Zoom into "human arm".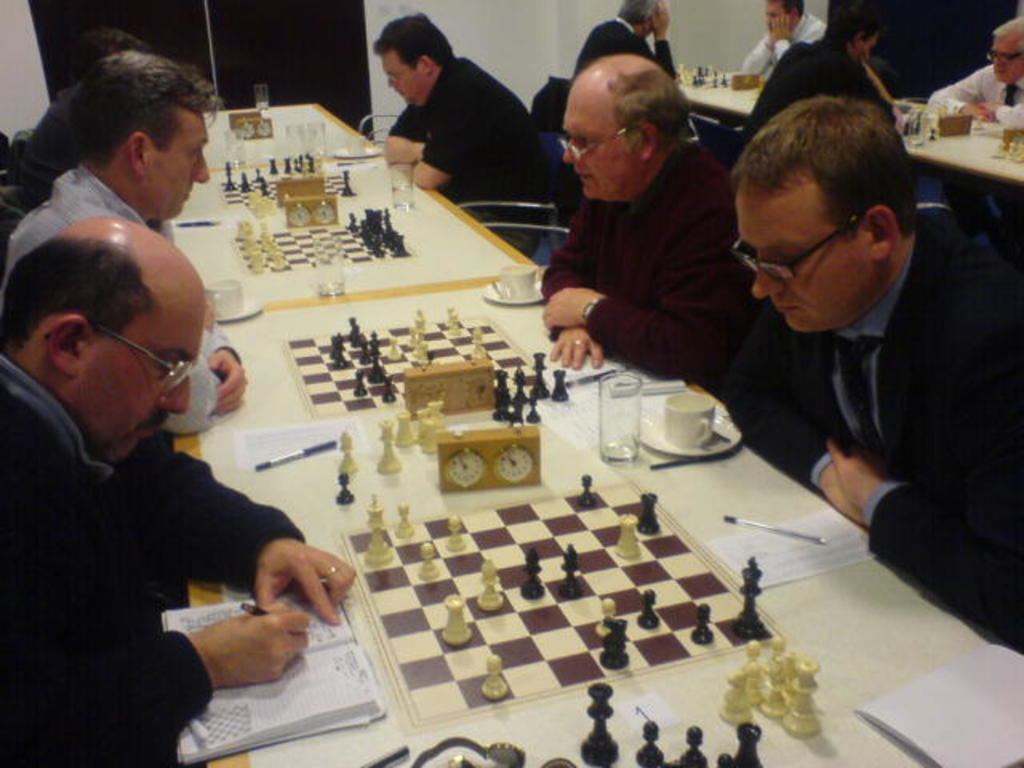
Zoom target: bbox=(736, 22, 773, 80).
